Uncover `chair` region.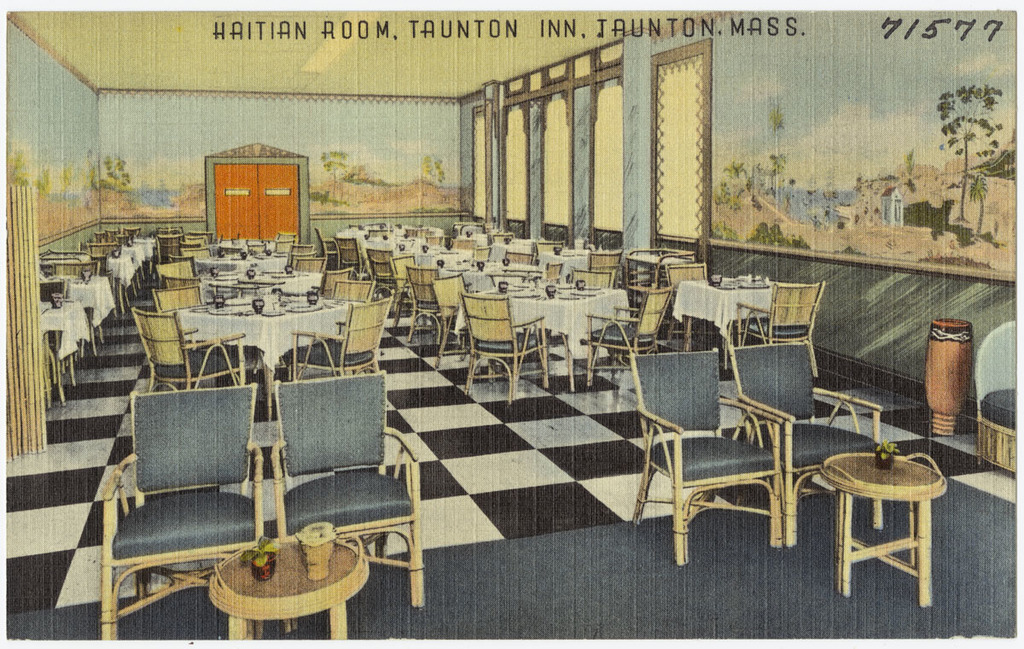
Uncovered: box(290, 296, 394, 377).
